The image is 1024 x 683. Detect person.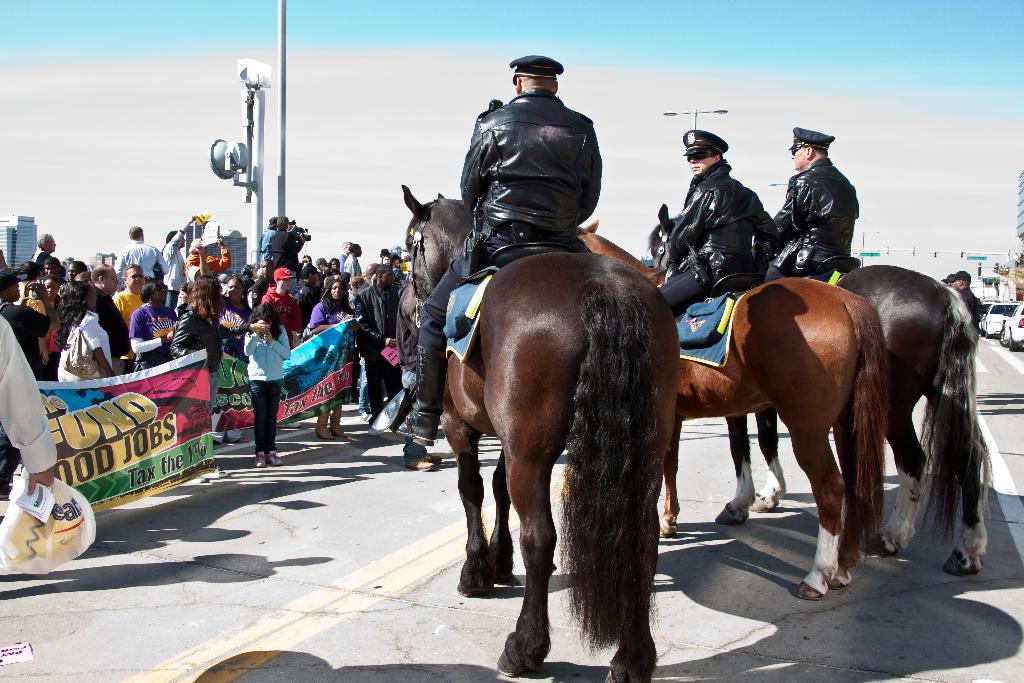
Detection: bbox=[219, 282, 260, 368].
